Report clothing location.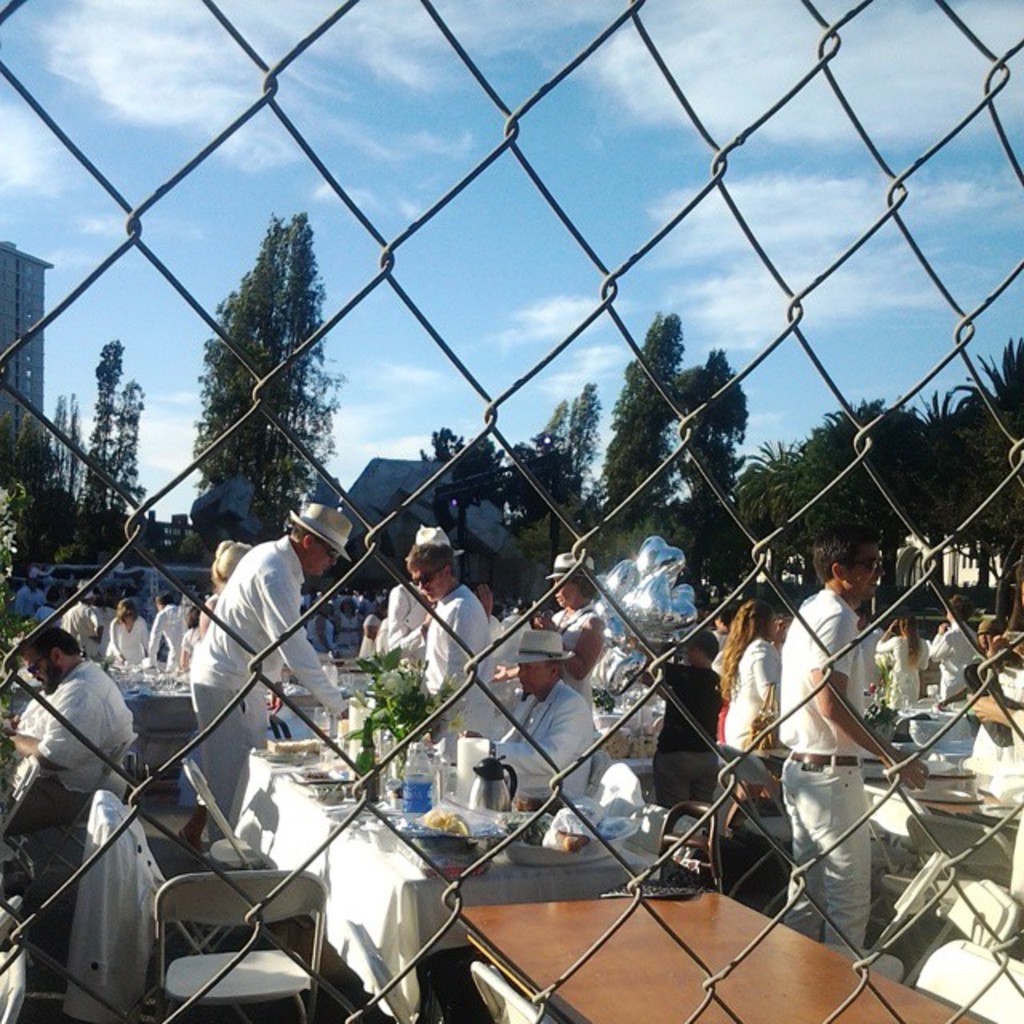
Report: 173, 496, 347, 770.
